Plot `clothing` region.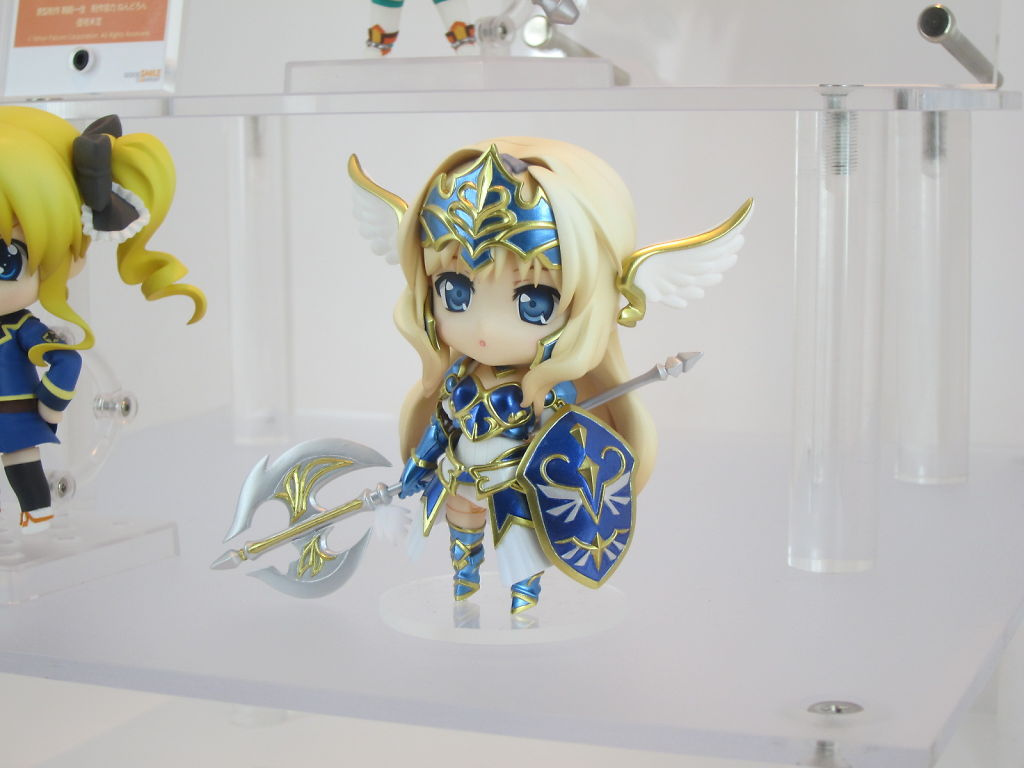
Plotted at BBox(442, 519, 489, 600).
